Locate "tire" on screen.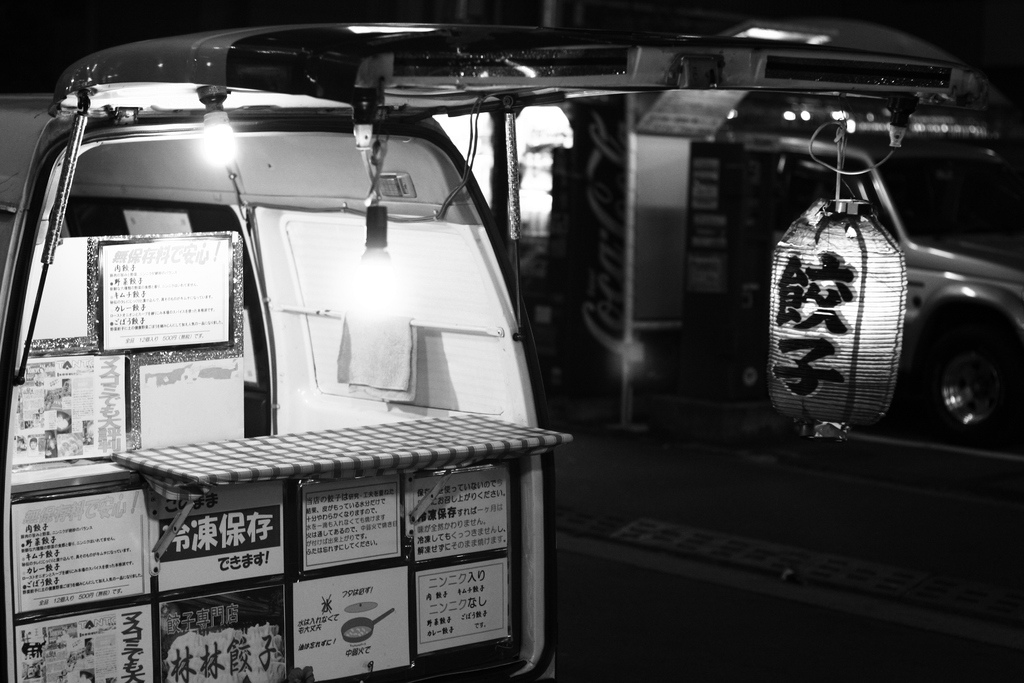
On screen at bbox(902, 327, 1023, 448).
